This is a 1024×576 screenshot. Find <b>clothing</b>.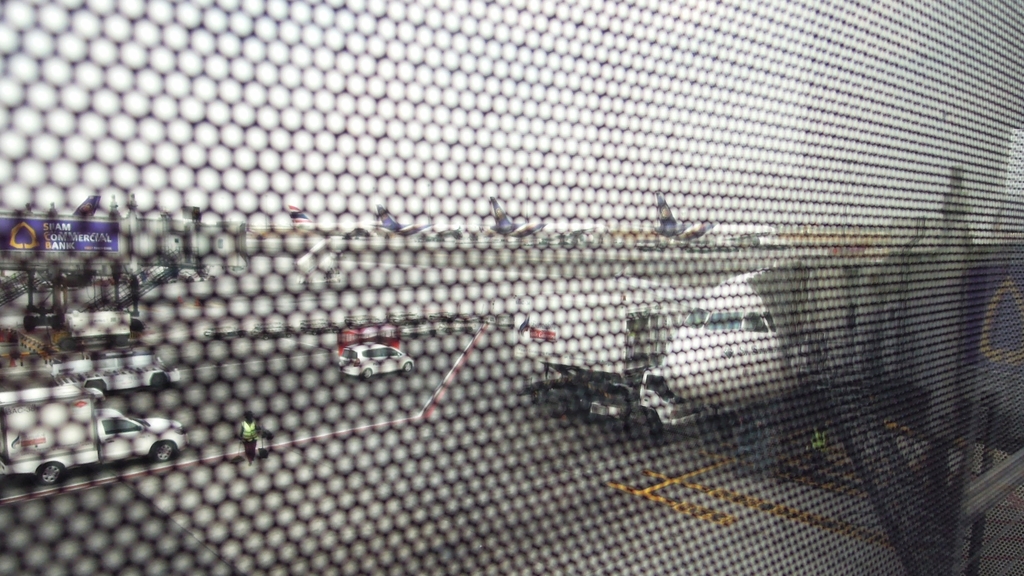
Bounding box: bbox(241, 415, 260, 456).
